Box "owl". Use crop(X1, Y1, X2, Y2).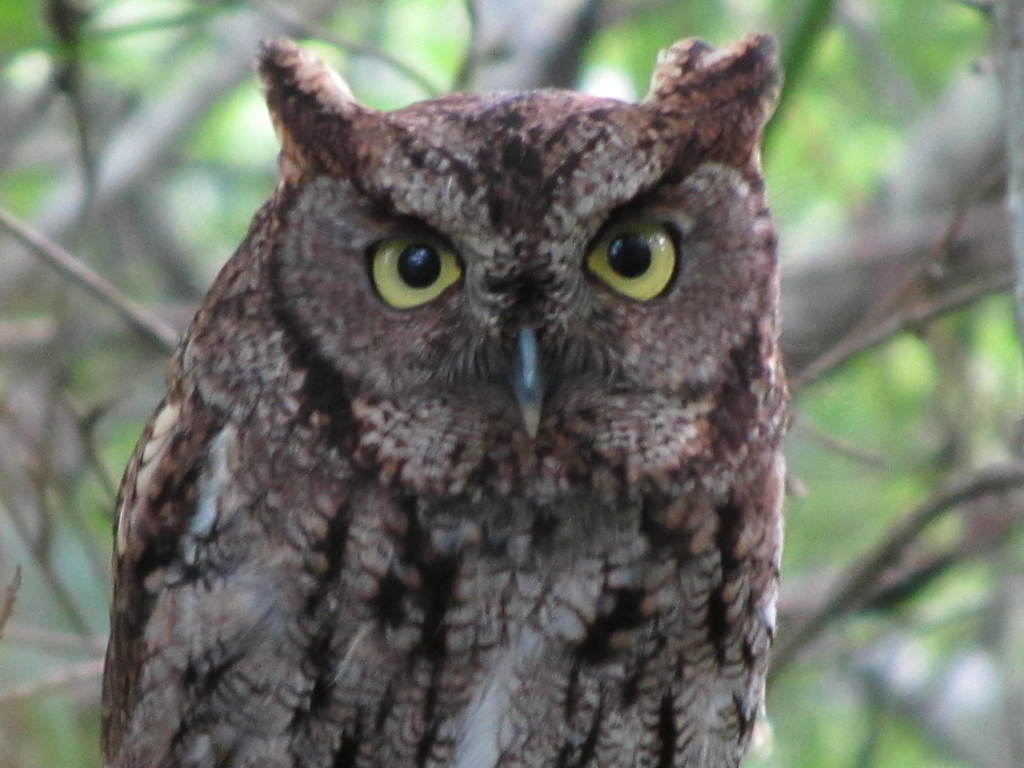
crop(104, 29, 787, 767).
